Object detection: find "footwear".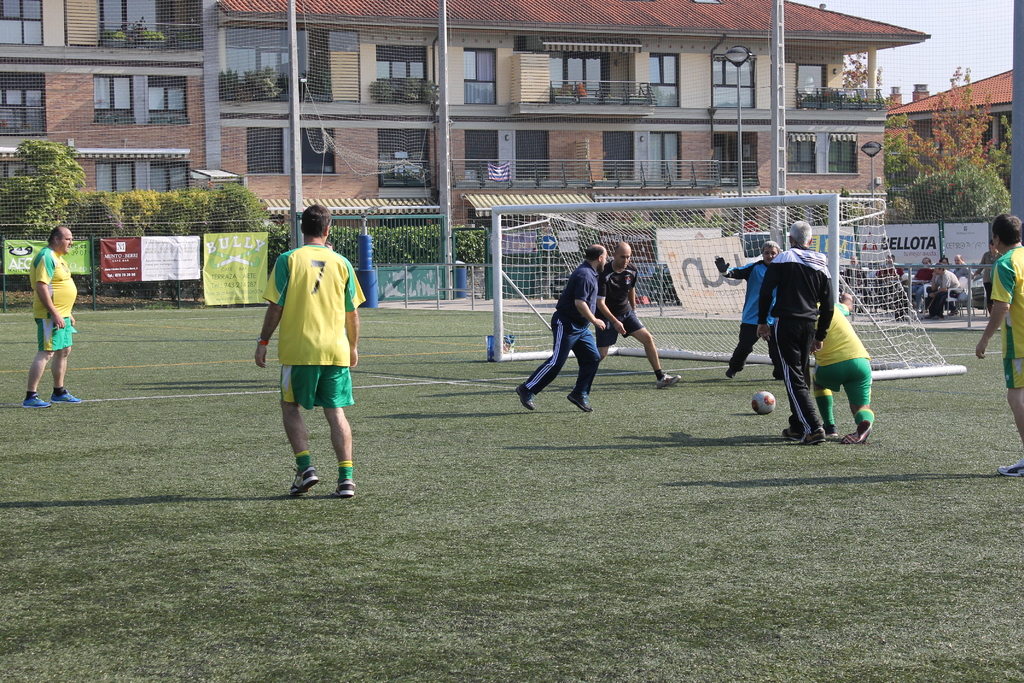
box=[47, 388, 81, 404].
